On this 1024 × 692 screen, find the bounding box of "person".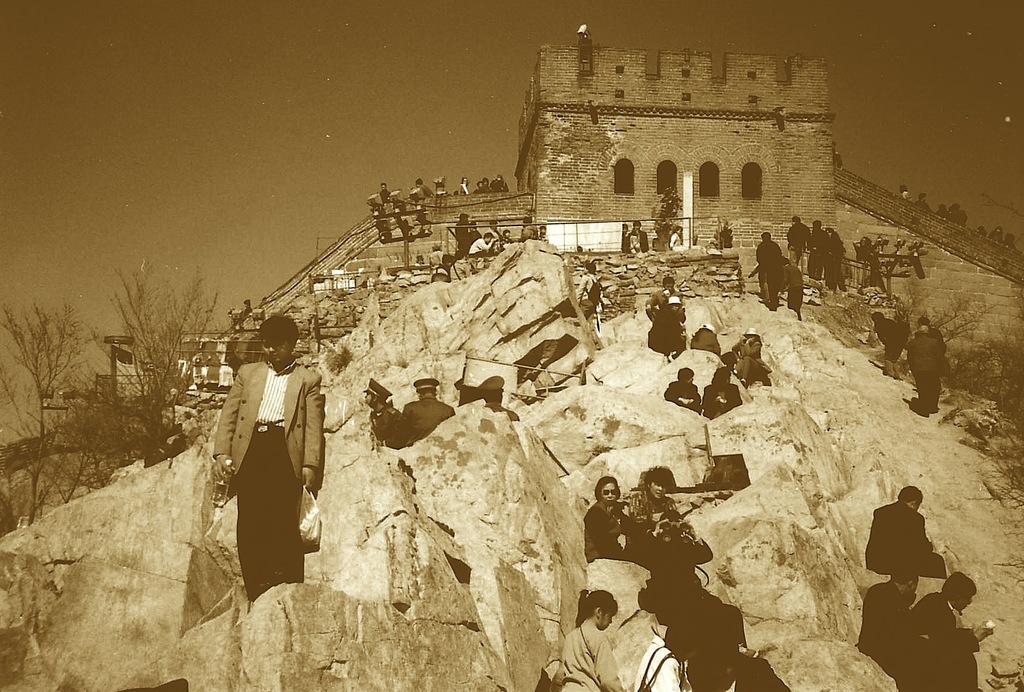
Bounding box: left=641, top=277, right=685, bottom=317.
